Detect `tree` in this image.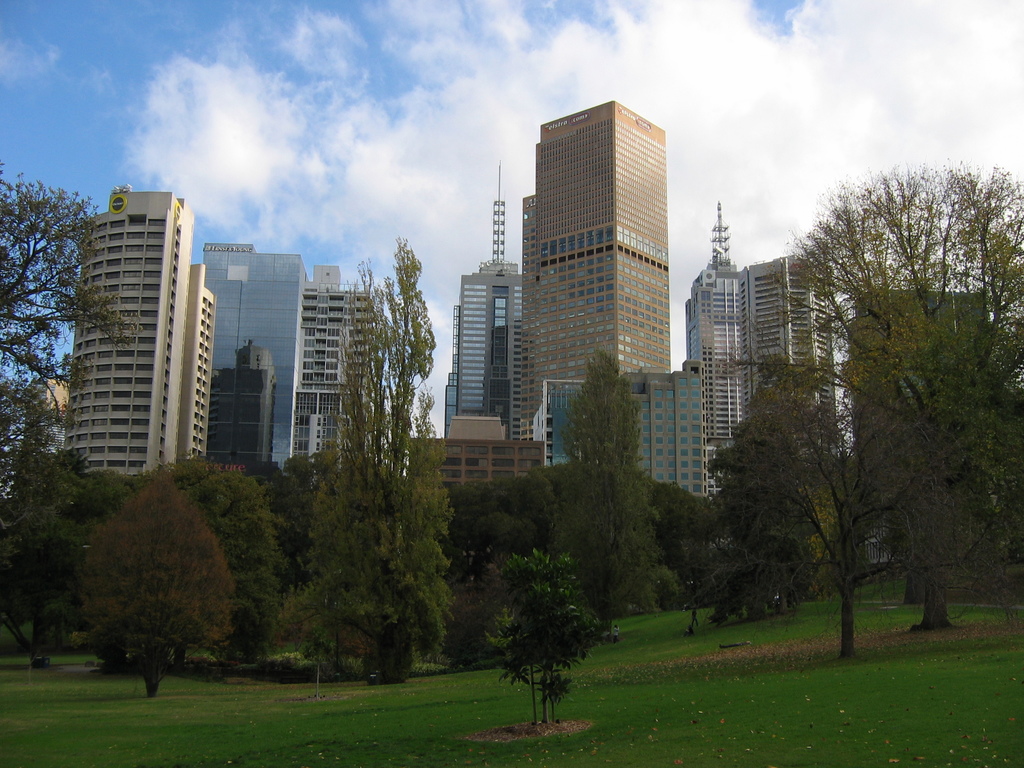
Detection: x1=650 y1=465 x2=712 y2=600.
